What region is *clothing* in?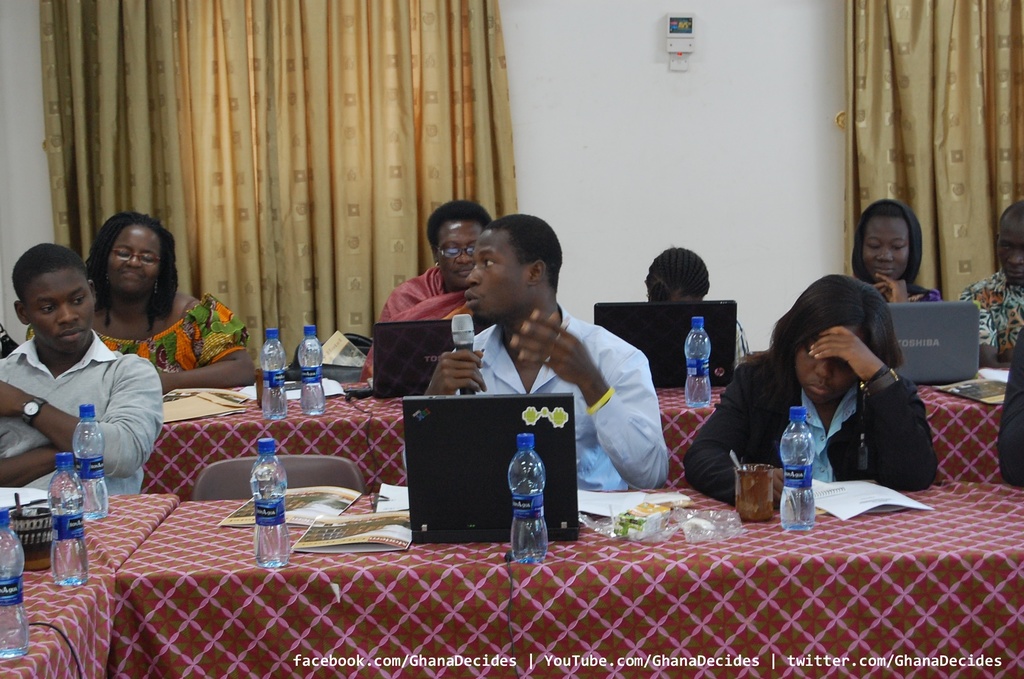
crop(682, 348, 935, 507).
